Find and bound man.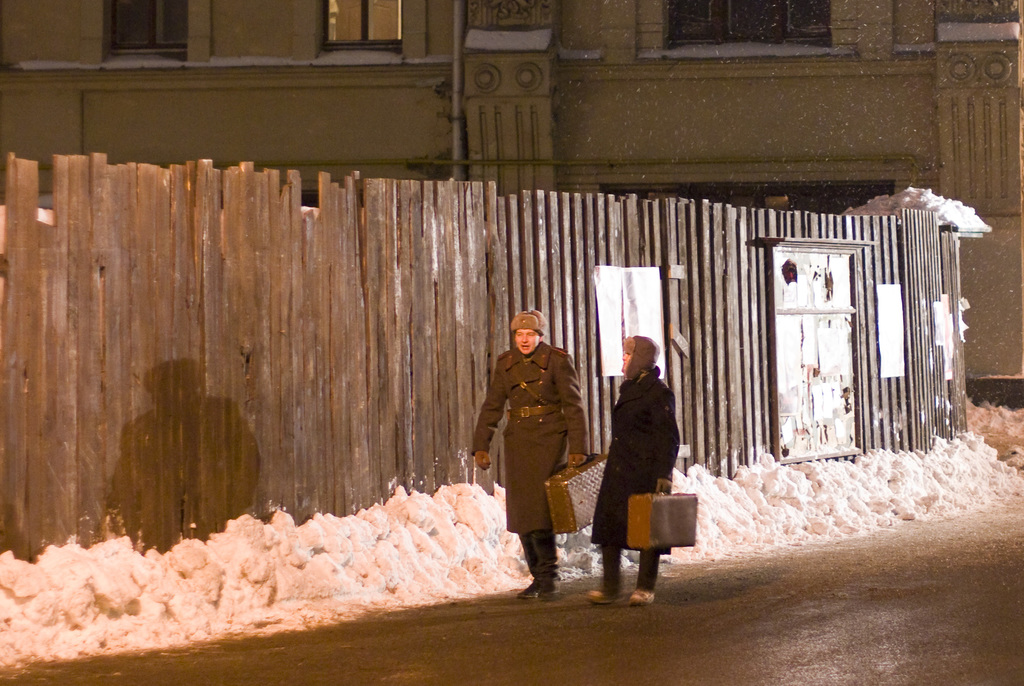
Bound: 484:314:589:577.
